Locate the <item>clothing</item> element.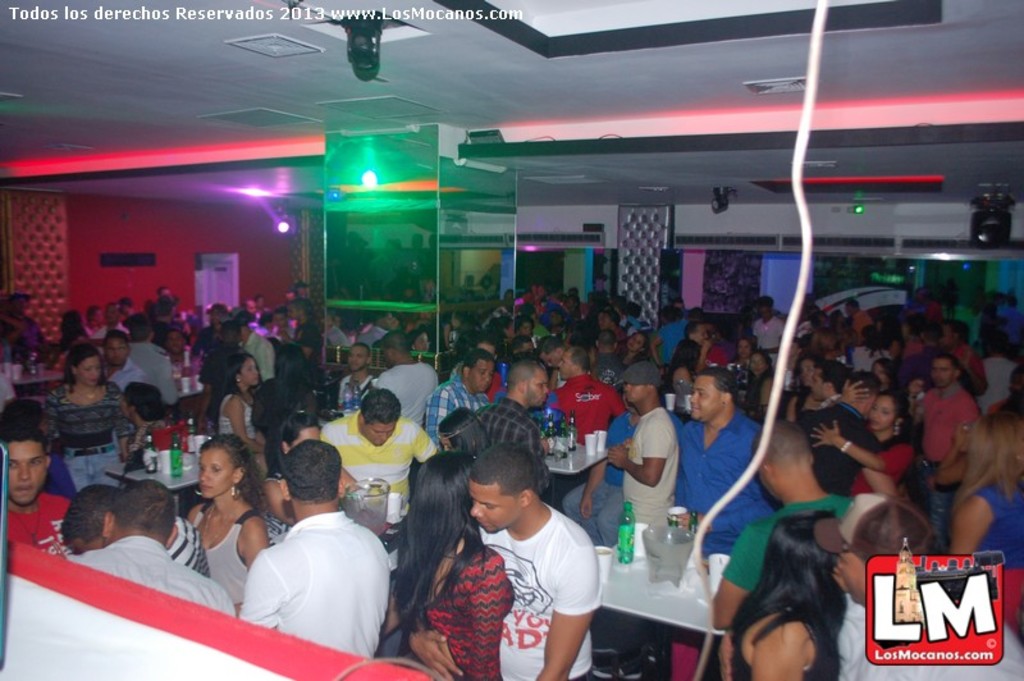
Element bbox: bbox=[468, 399, 538, 457].
